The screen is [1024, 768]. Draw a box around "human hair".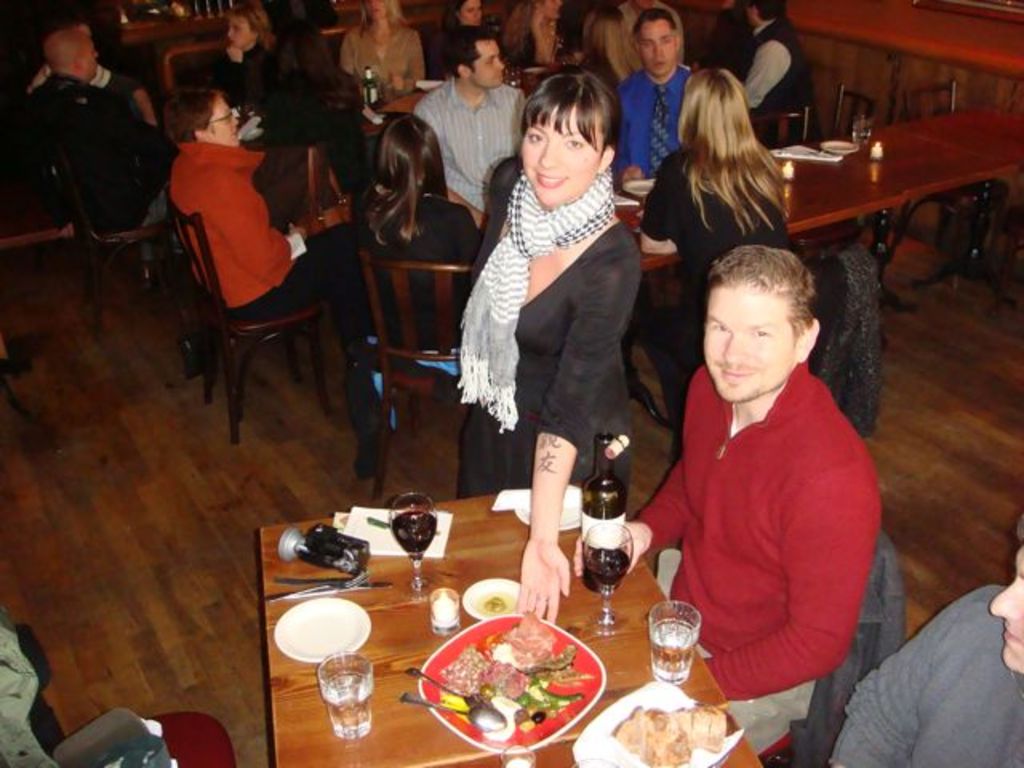
x1=40, y1=26, x2=91, y2=74.
